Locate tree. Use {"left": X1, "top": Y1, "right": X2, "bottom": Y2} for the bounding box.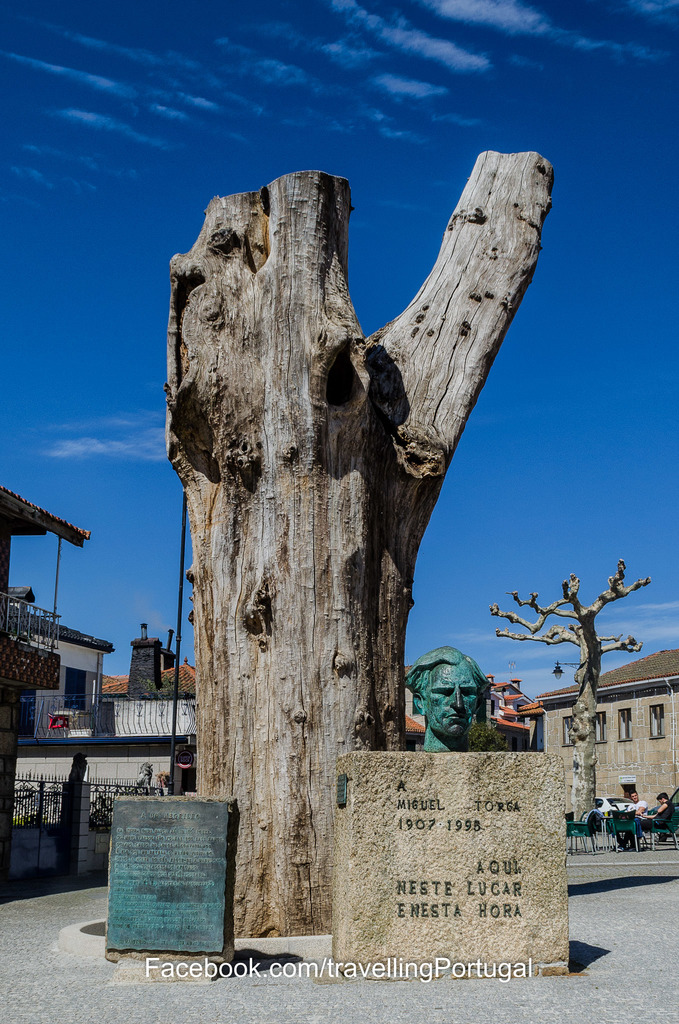
{"left": 489, "top": 558, "right": 651, "bottom": 821}.
